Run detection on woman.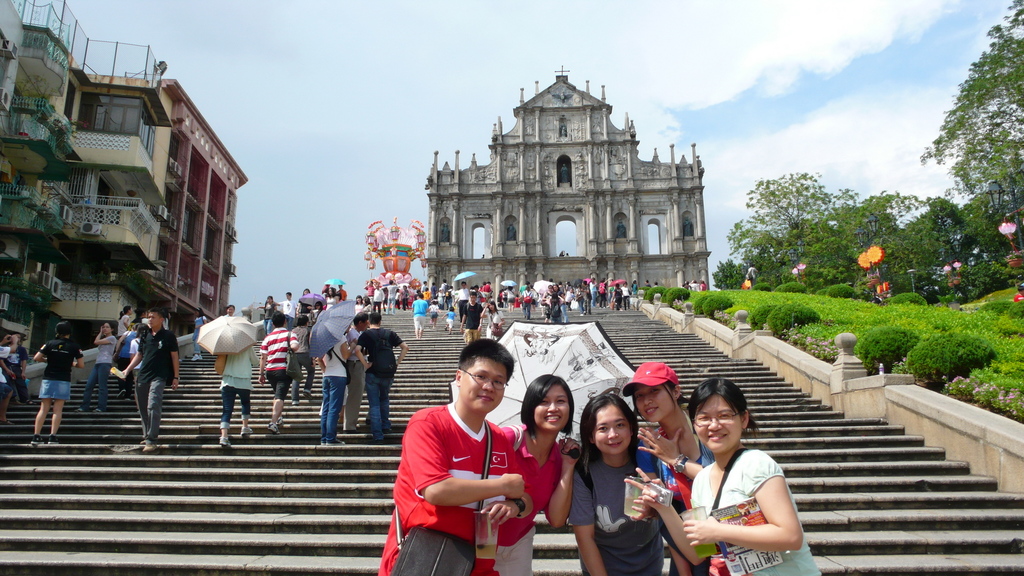
Result: l=118, t=304, r=132, b=337.
